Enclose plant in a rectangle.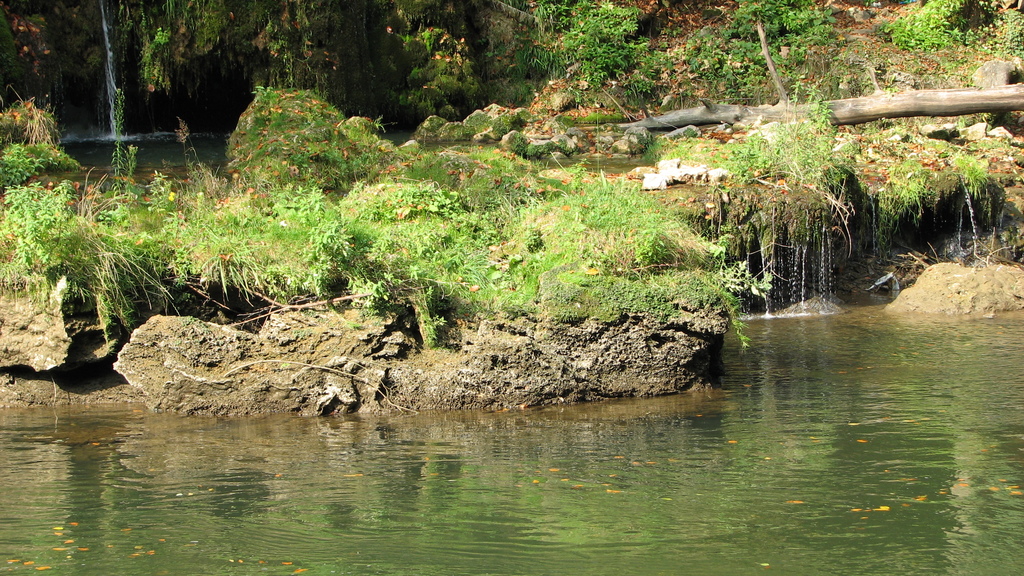
(x1=491, y1=107, x2=529, y2=141).
